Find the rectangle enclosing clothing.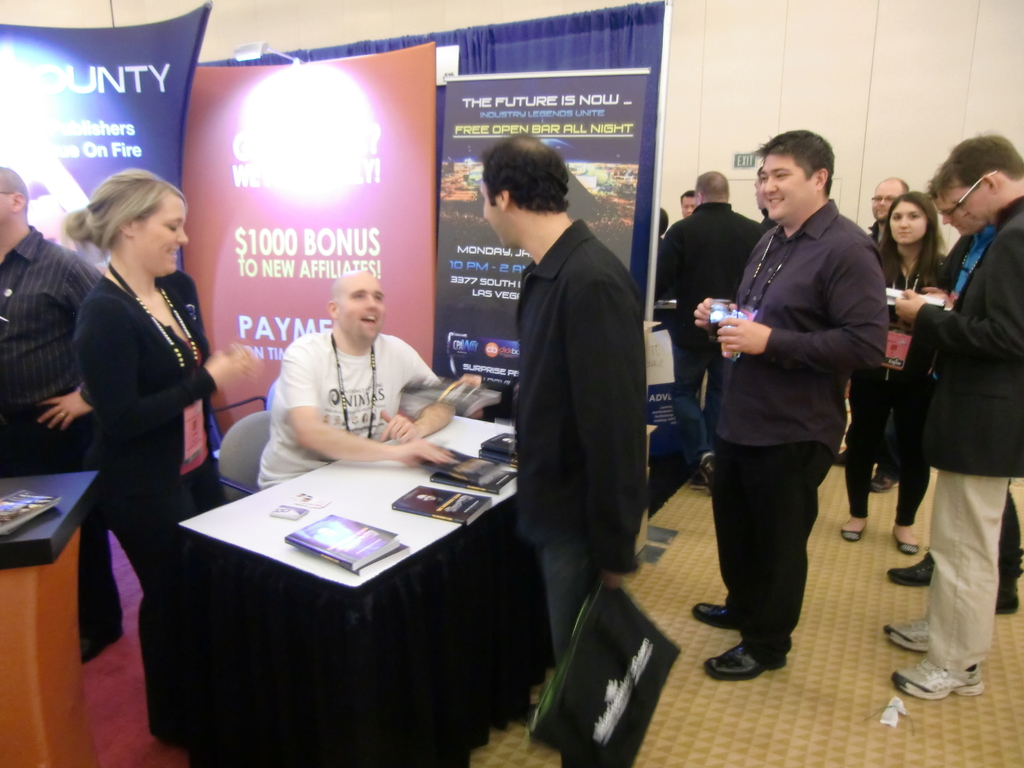
bbox(513, 218, 639, 663).
